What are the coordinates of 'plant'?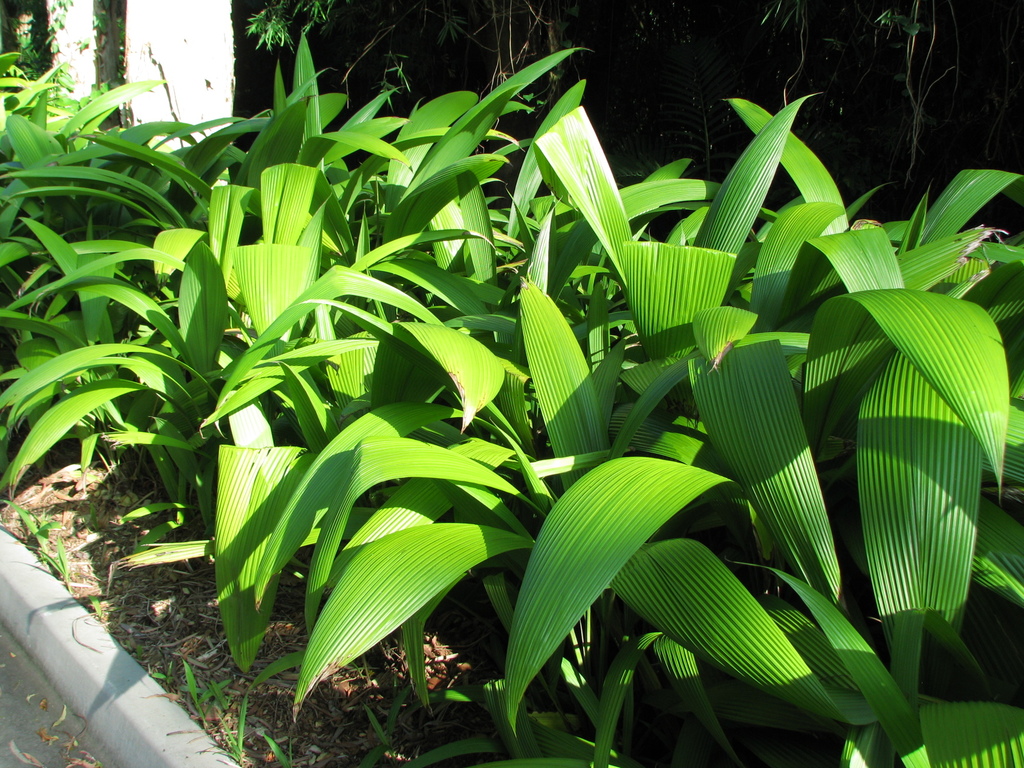
x1=80 y1=593 x2=112 y2=627.
